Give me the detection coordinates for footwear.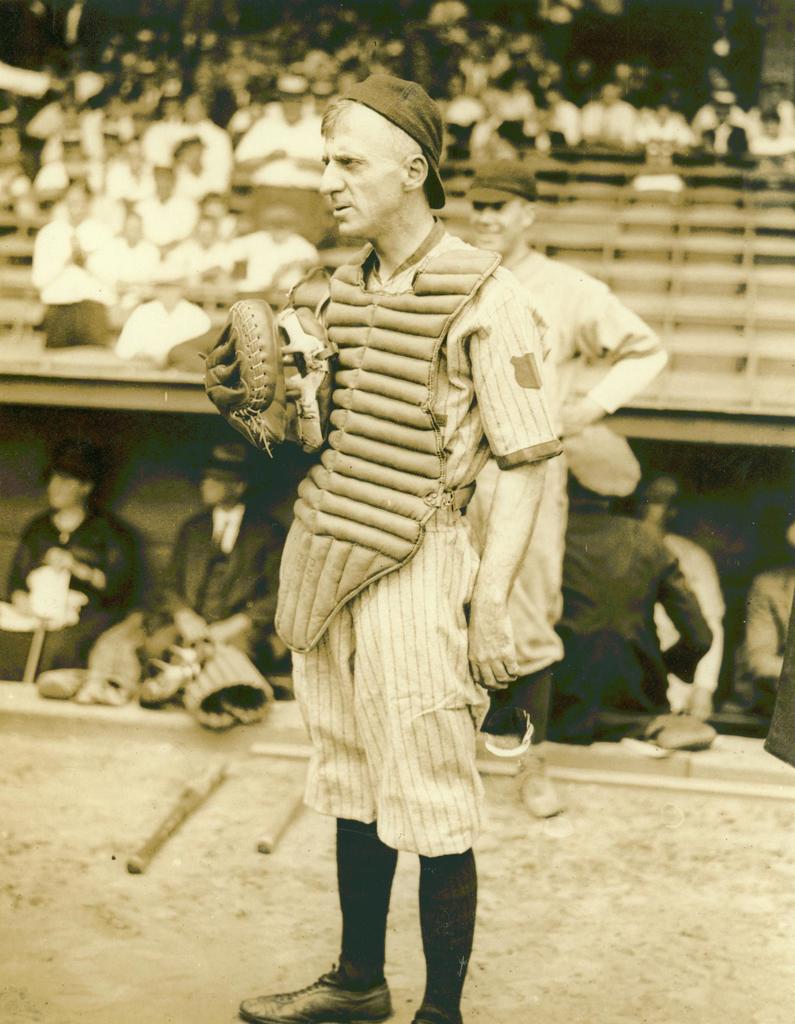
515, 760, 565, 824.
